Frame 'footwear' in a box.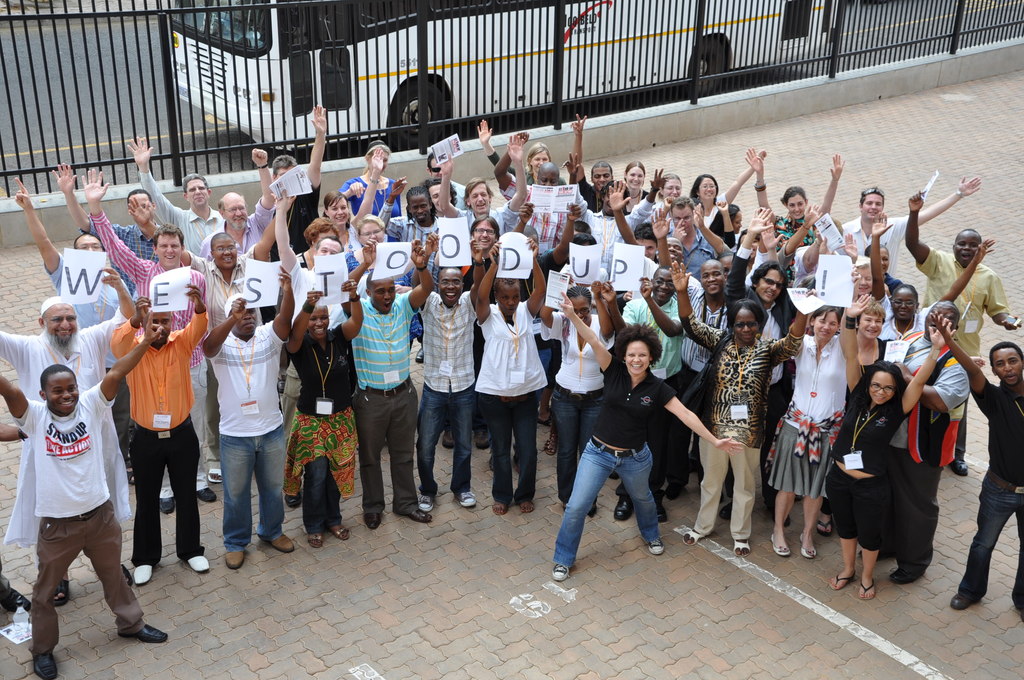
(left=651, top=538, right=666, bottom=553).
